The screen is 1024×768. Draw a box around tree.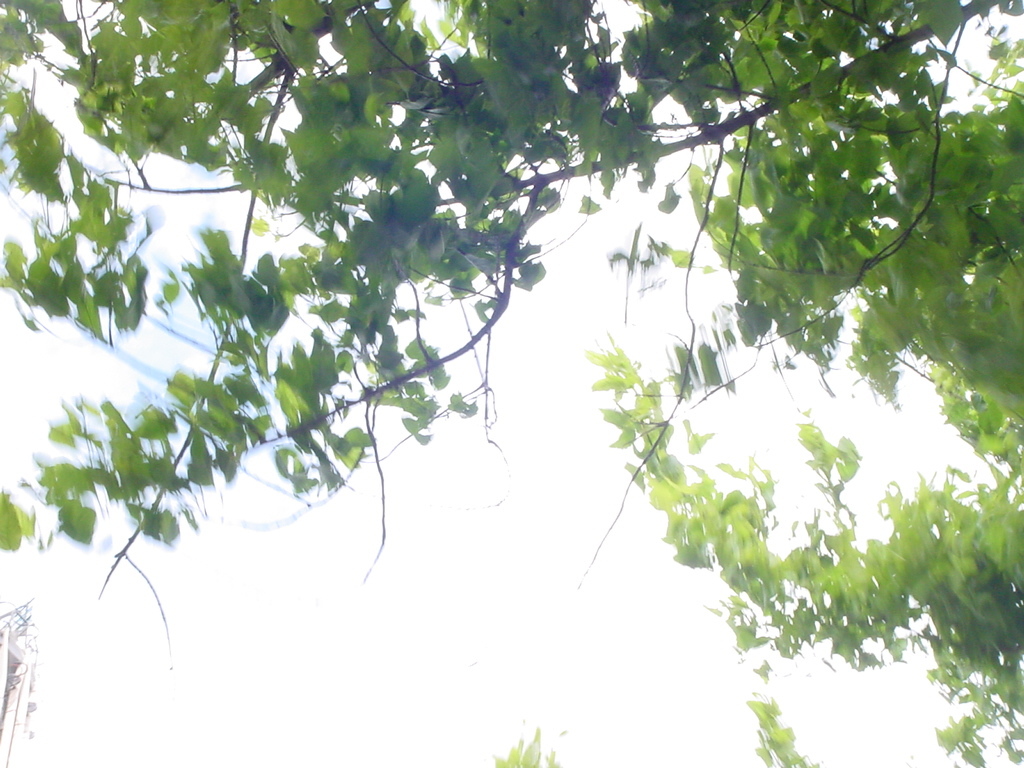
locate(0, 0, 1023, 703).
